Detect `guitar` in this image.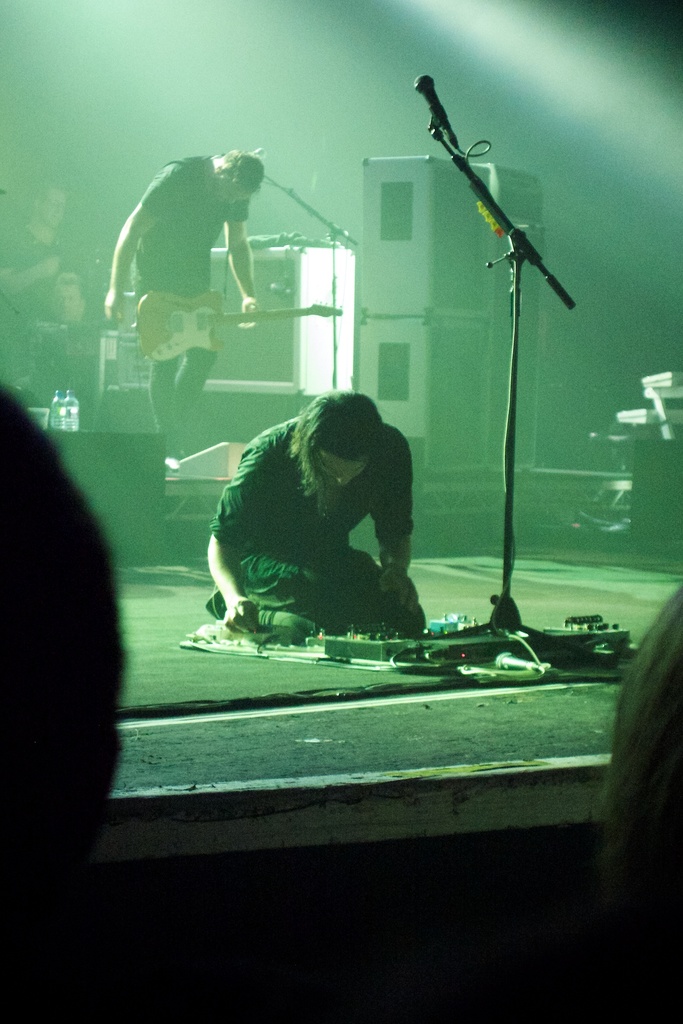
Detection: {"left": 136, "top": 288, "right": 359, "bottom": 364}.
